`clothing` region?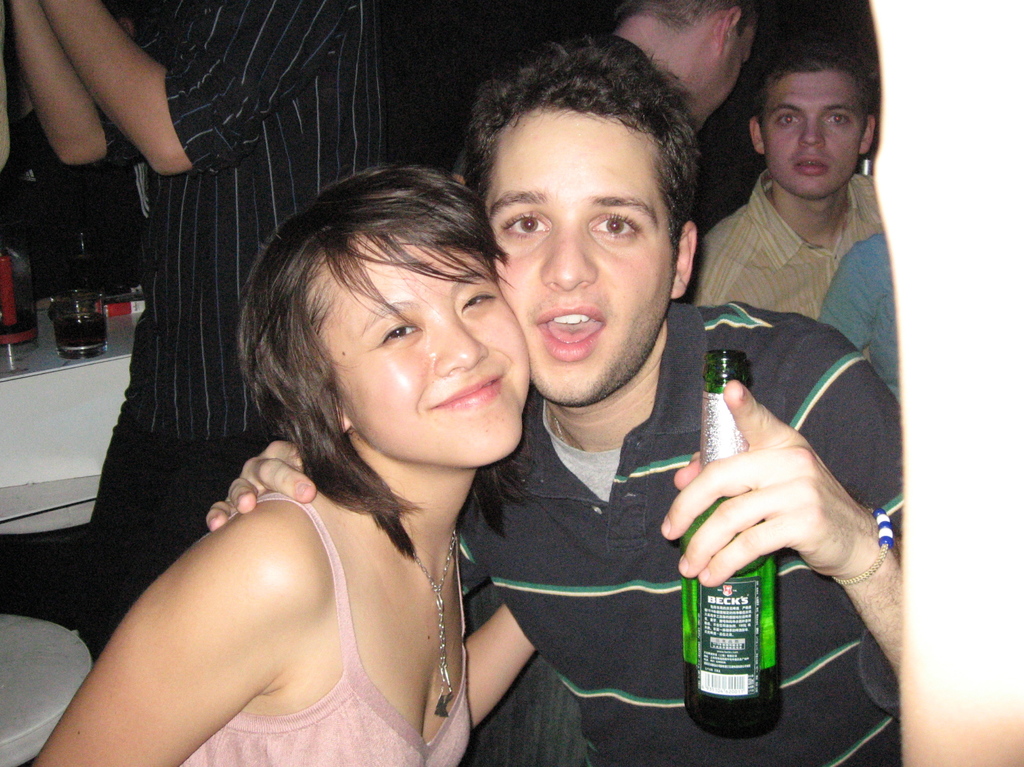
left=177, top=488, right=471, bottom=766
